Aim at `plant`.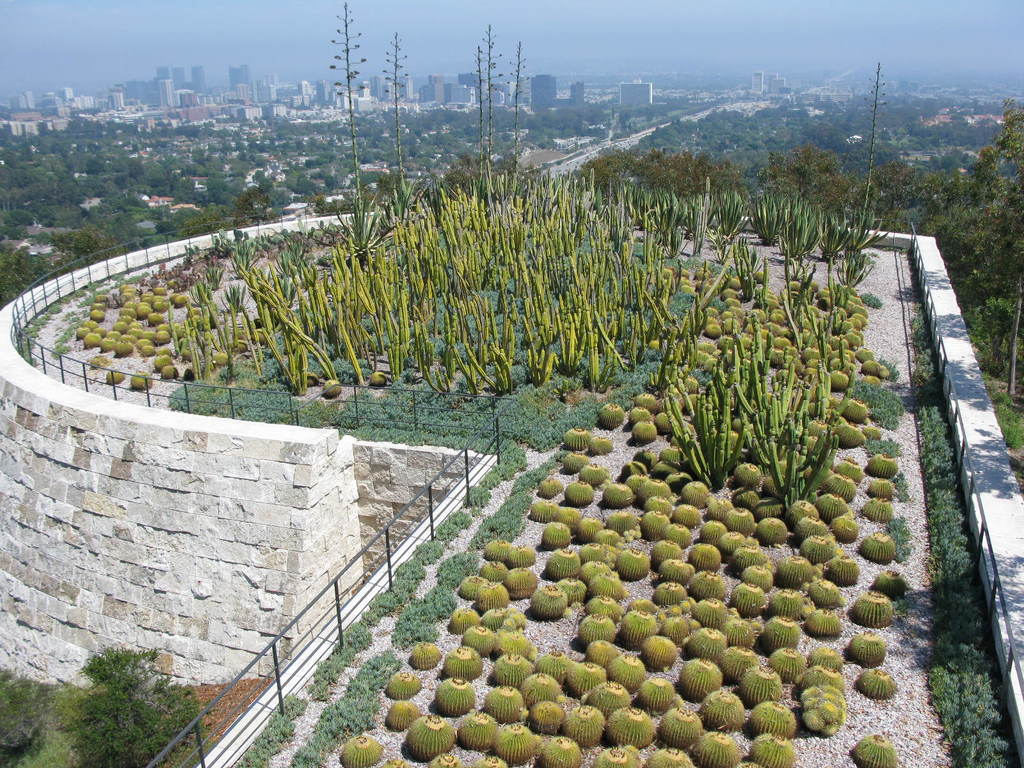
Aimed at Rect(732, 232, 767, 303).
